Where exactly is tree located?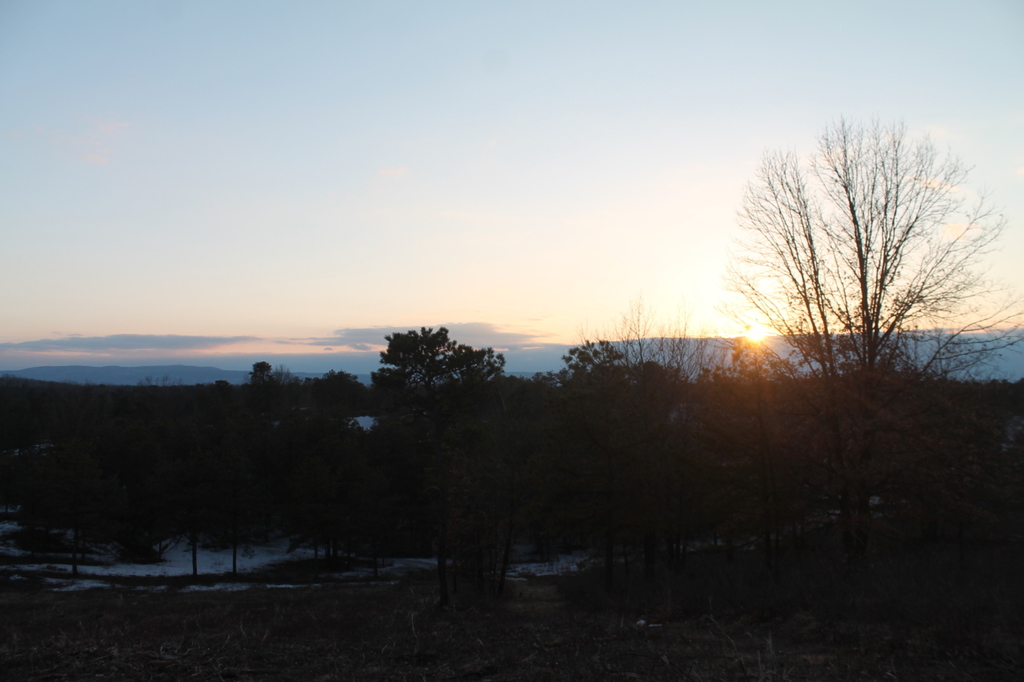
Its bounding box is bbox(706, 303, 756, 381).
